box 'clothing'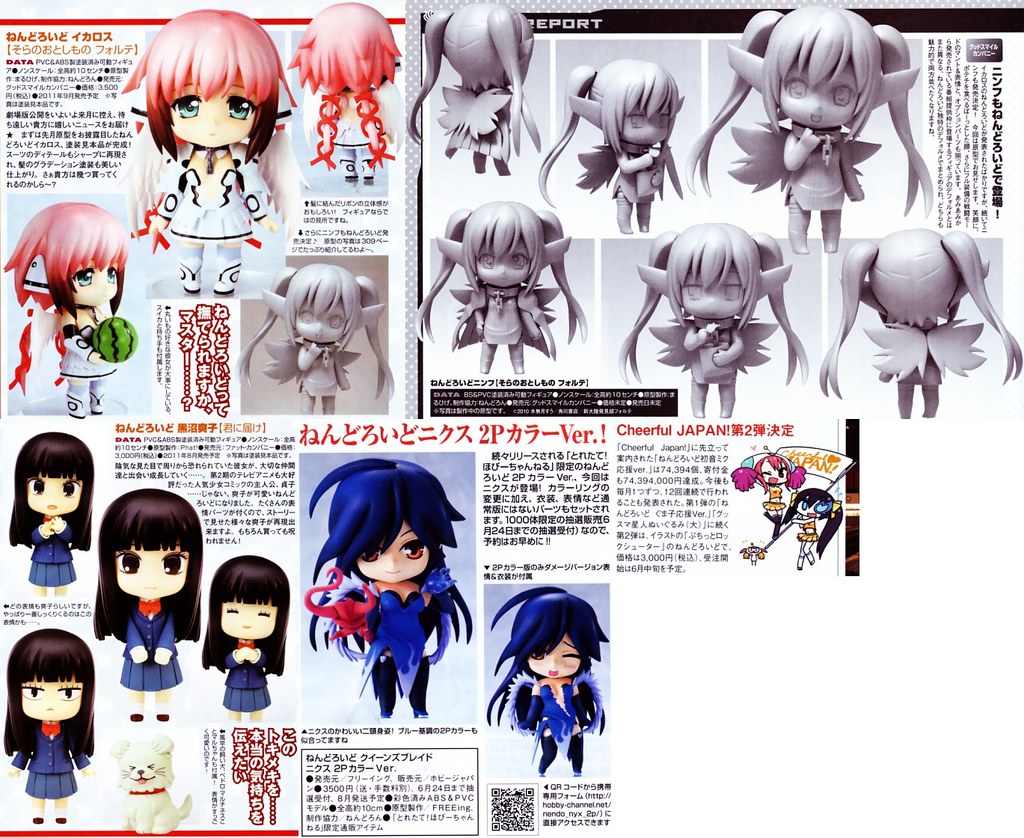
[x1=211, y1=637, x2=280, y2=709]
